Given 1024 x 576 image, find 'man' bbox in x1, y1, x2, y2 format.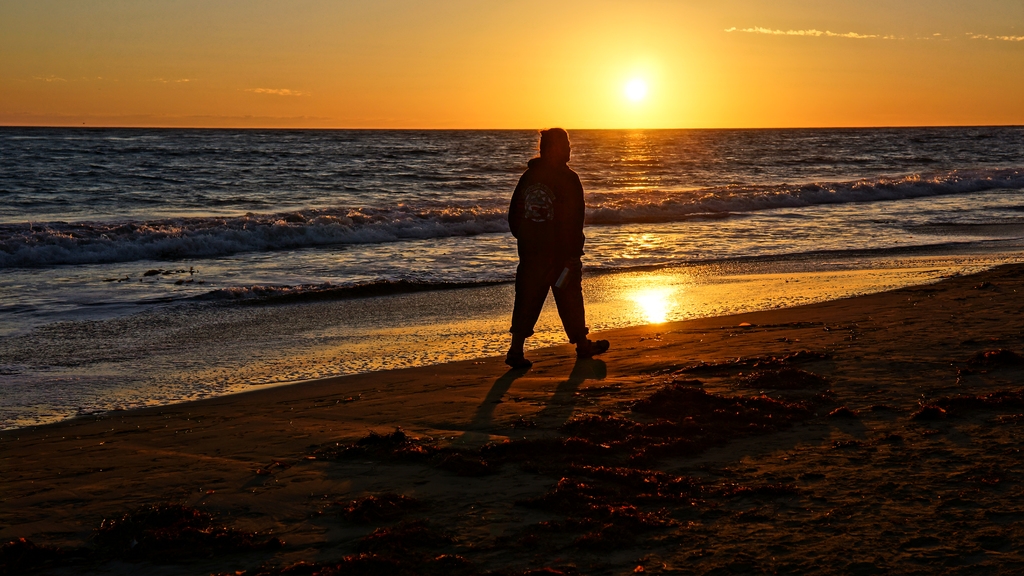
509, 122, 613, 363.
